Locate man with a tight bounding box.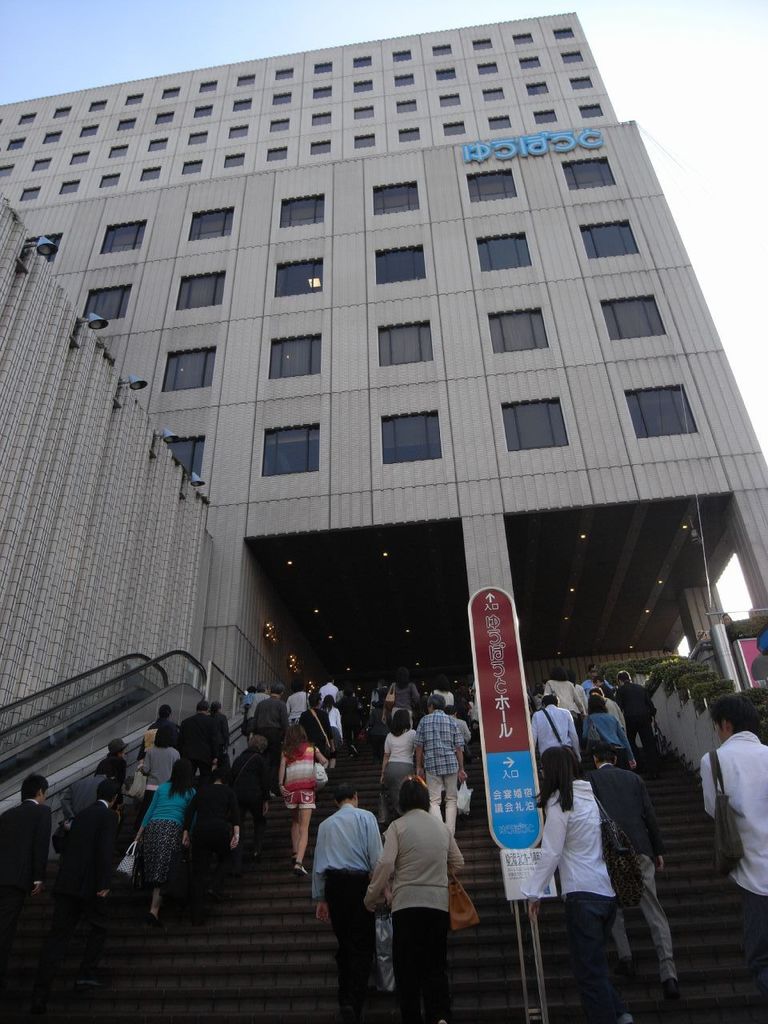
(286,678,307,732).
